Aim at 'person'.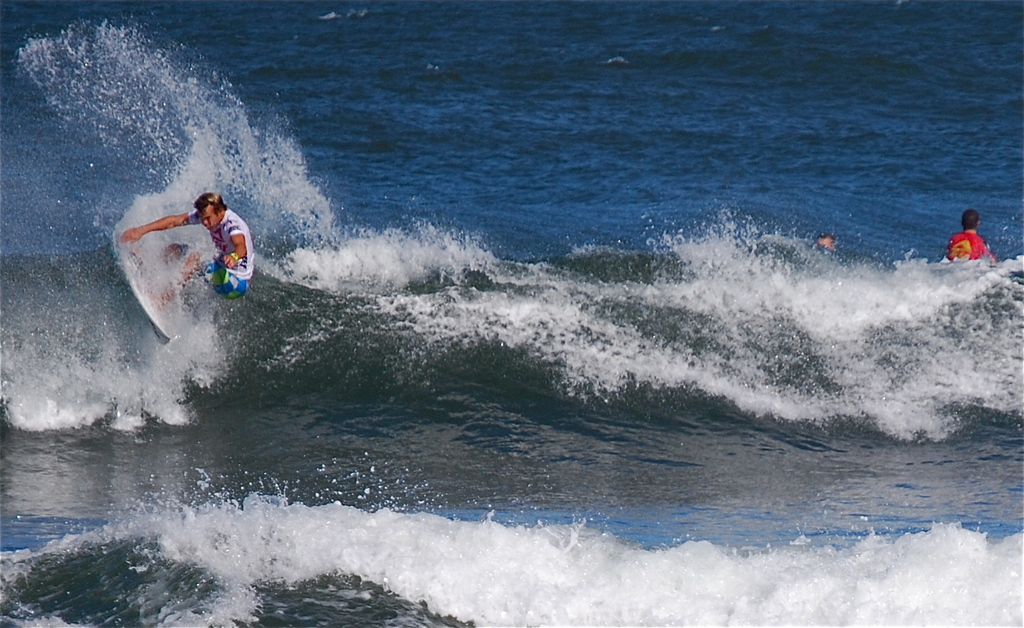
Aimed at rect(117, 190, 260, 307).
